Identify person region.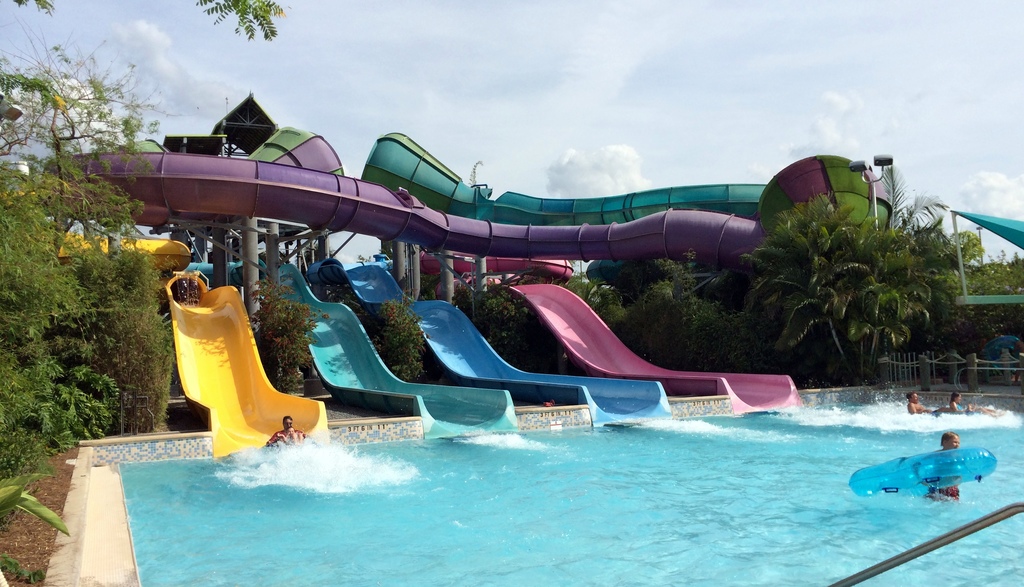
Region: (x1=948, y1=391, x2=1007, y2=417).
